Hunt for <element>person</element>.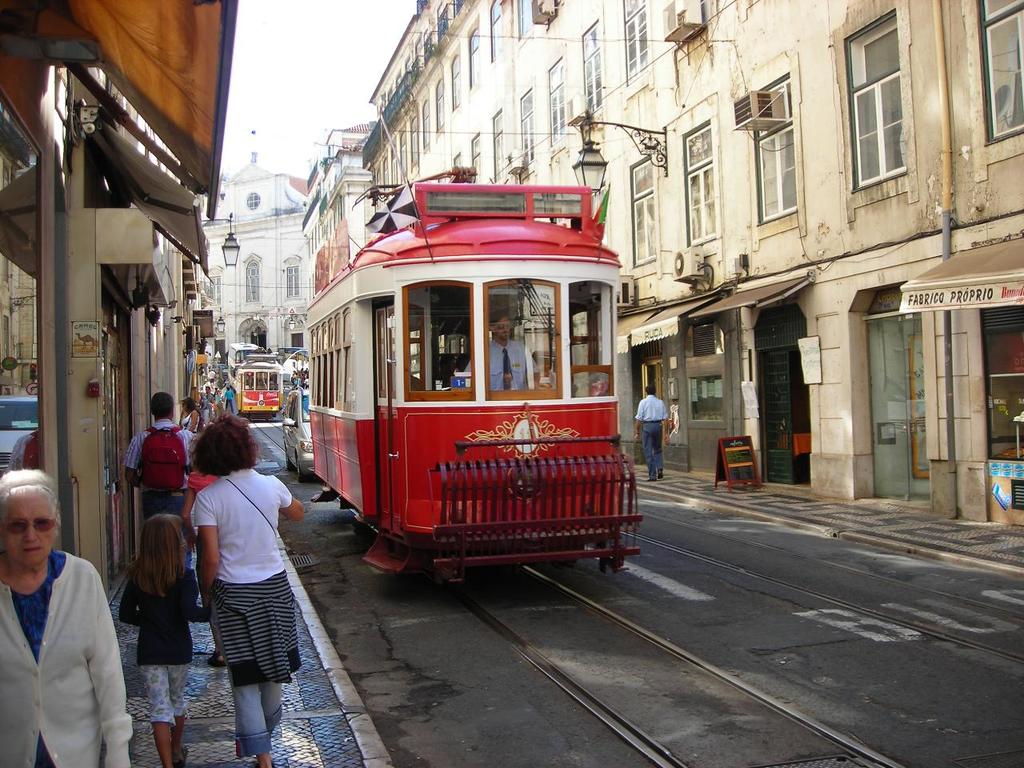
Hunted down at x1=627 y1=378 x2=667 y2=484.
